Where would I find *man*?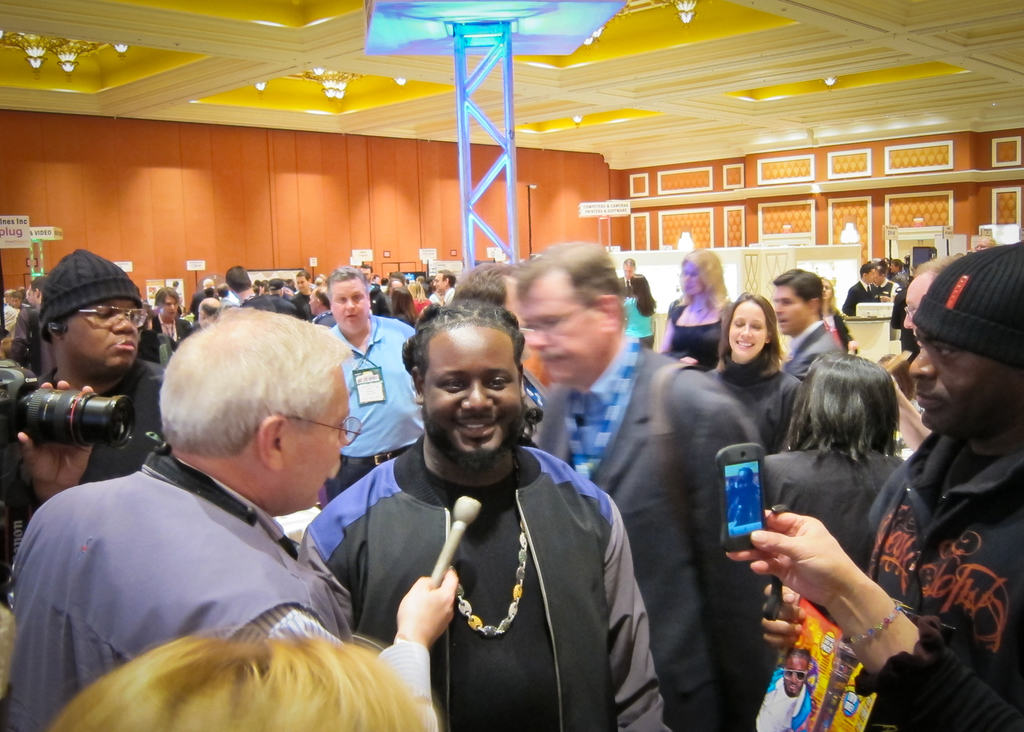
At 328,266,425,503.
